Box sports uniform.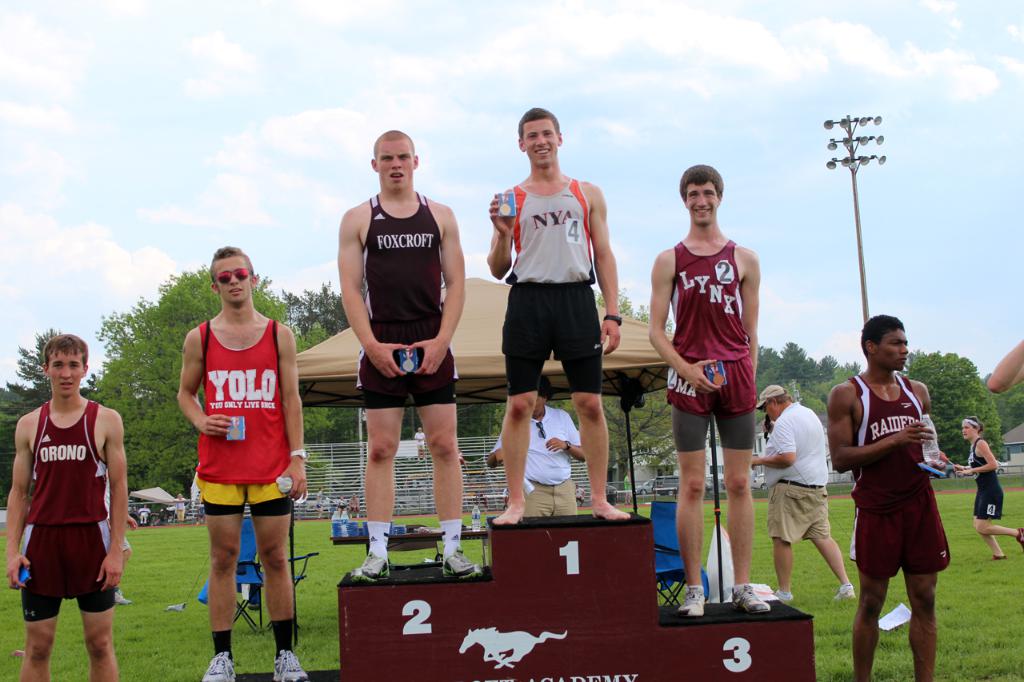
Rect(666, 239, 768, 450).
